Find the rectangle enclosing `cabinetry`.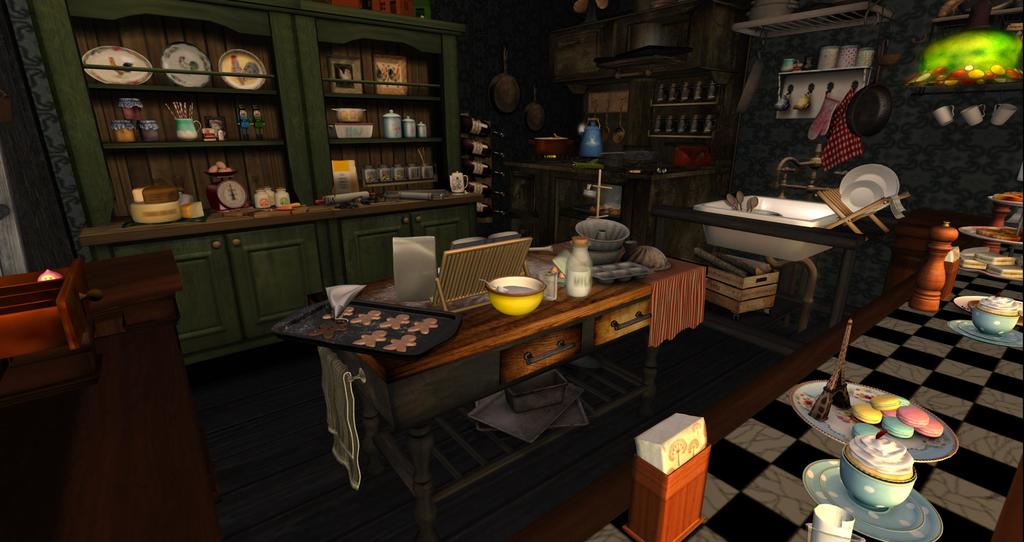
209, 116, 871, 539.
